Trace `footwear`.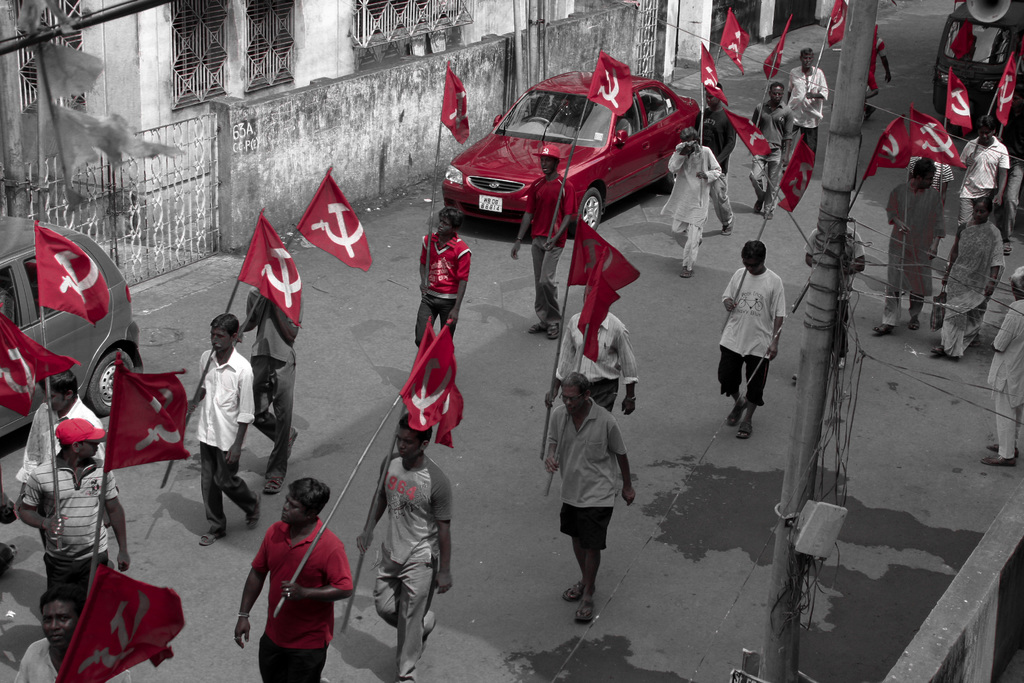
Traced to (262, 476, 283, 497).
